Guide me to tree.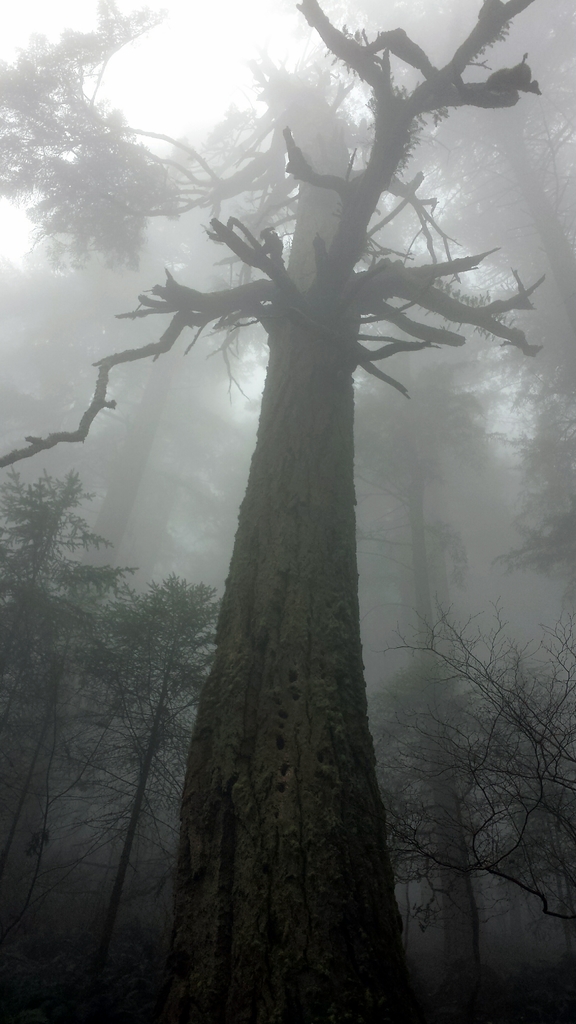
Guidance: x1=304, y1=321, x2=575, y2=580.
